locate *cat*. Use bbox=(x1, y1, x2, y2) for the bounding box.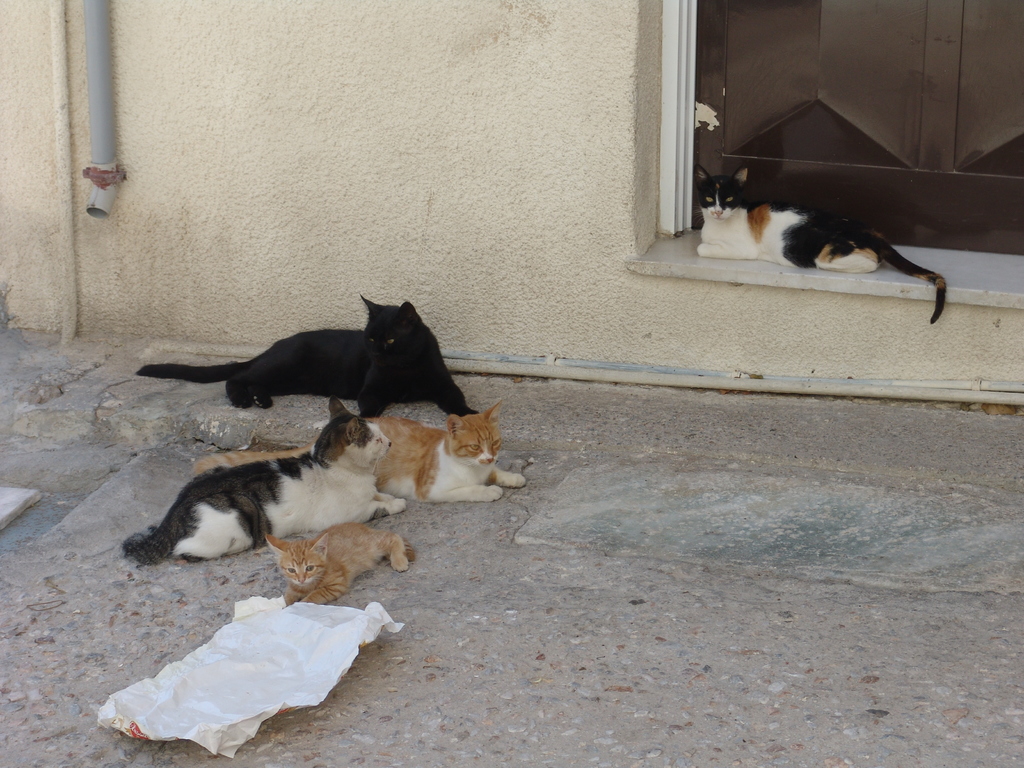
bbox=(273, 529, 430, 607).
